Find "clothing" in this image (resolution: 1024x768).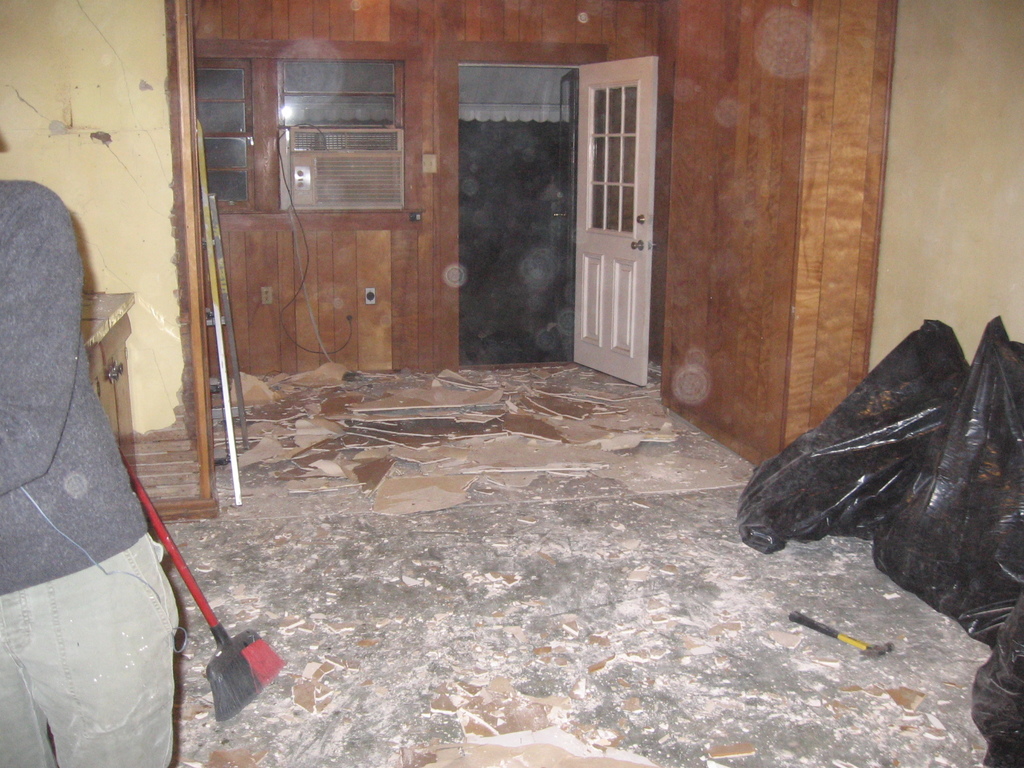
x1=10, y1=167, x2=191, y2=764.
